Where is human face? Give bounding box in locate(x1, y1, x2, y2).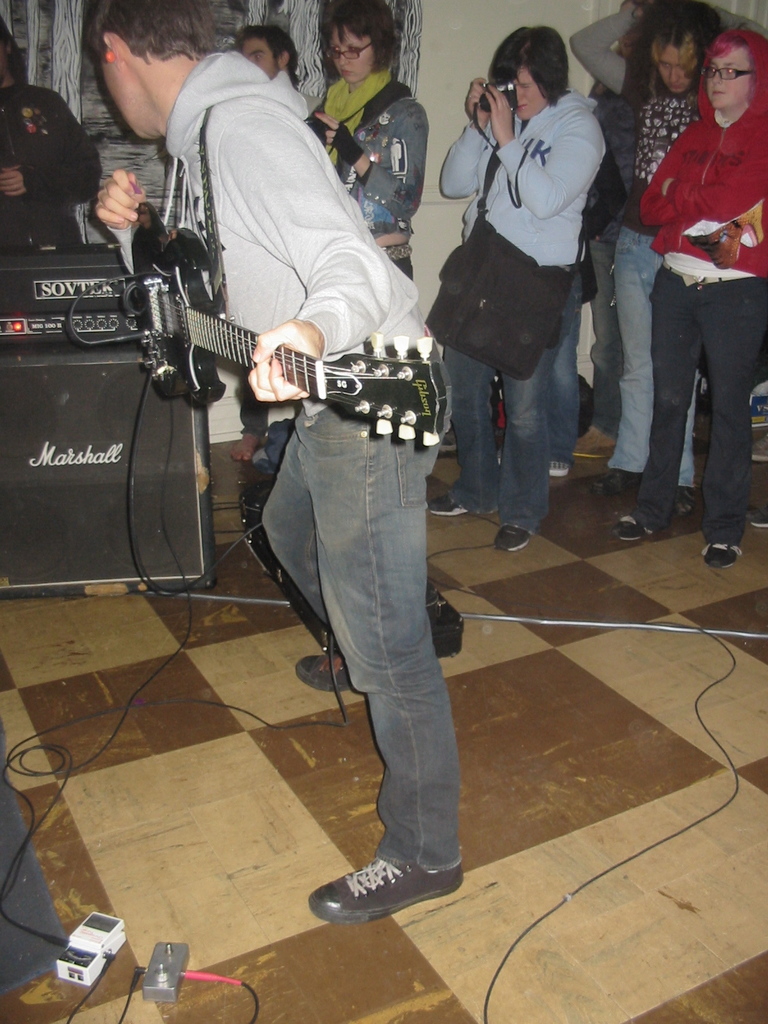
locate(658, 42, 692, 93).
